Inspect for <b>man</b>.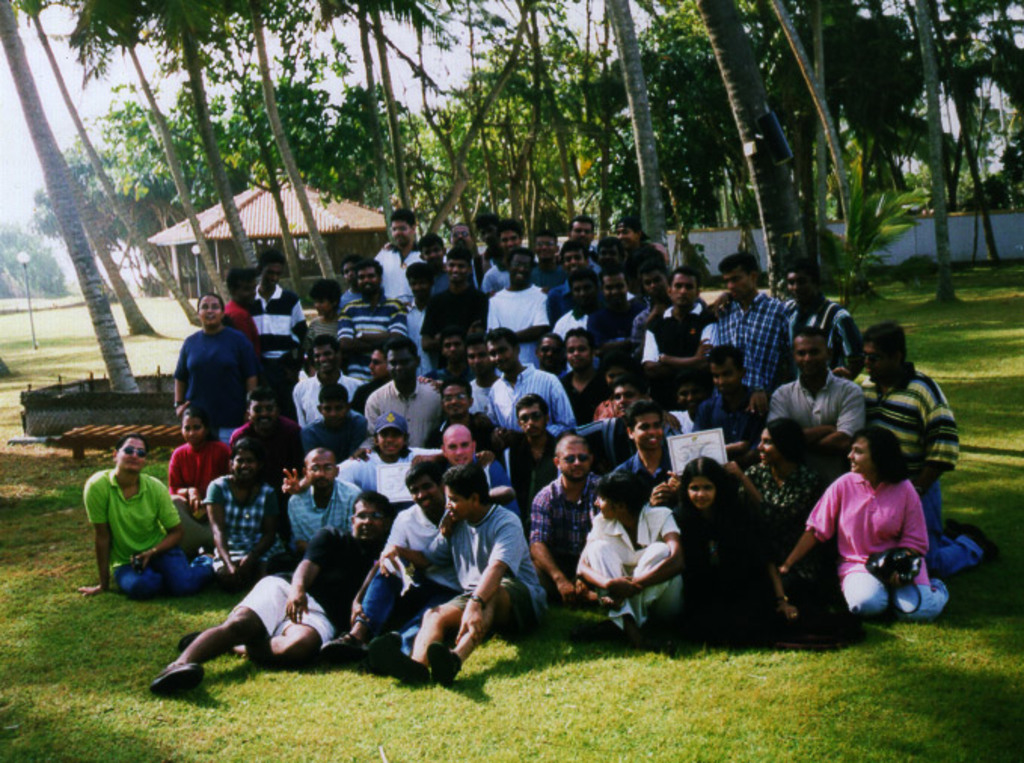
Inspection: {"x1": 525, "y1": 439, "x2": 615, "y2": 605}.
